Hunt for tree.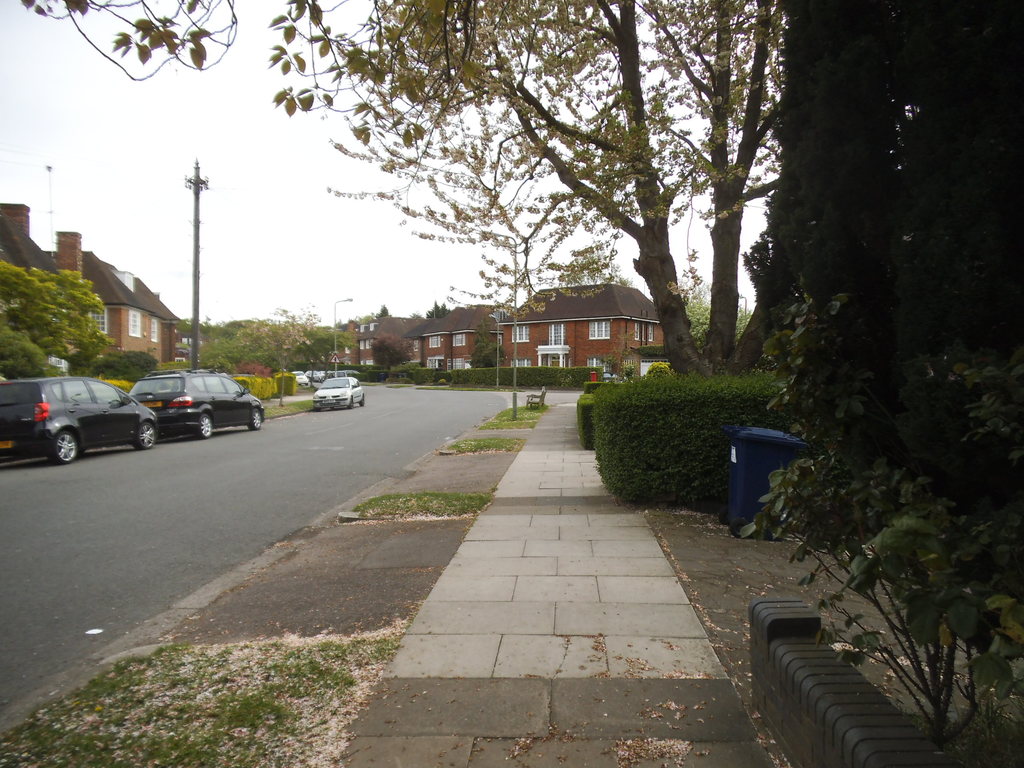
Hunted down at {"left": 463, "top": 332, "right": 510, "bottom": 374}.
